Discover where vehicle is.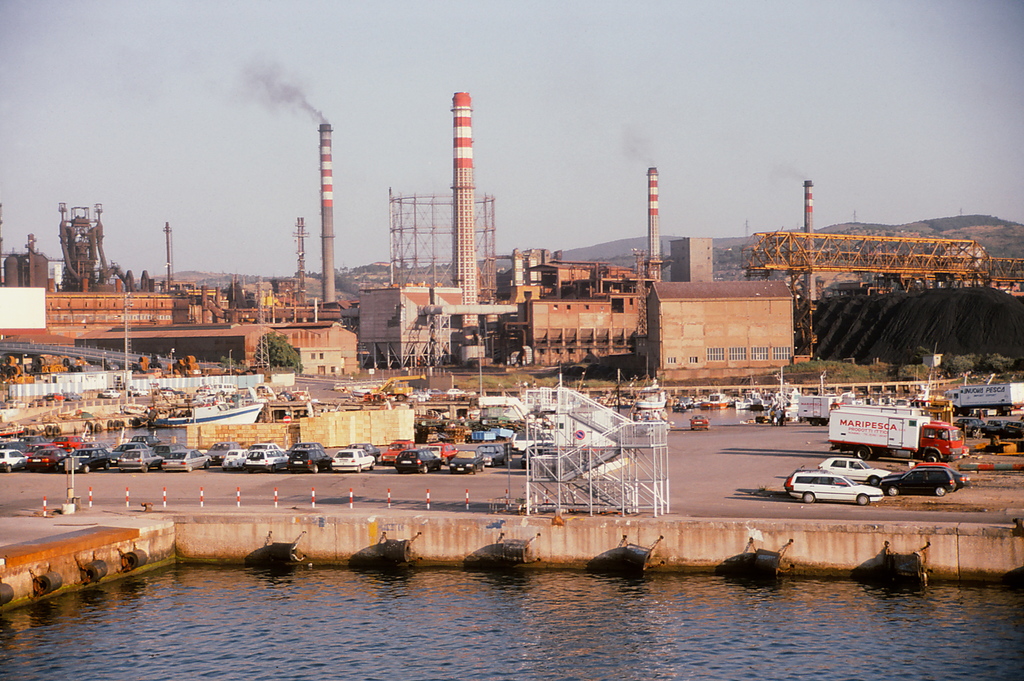
Discovered at {"x1": 249, "y1": 446, "x2": 290, "y2": 471}.
